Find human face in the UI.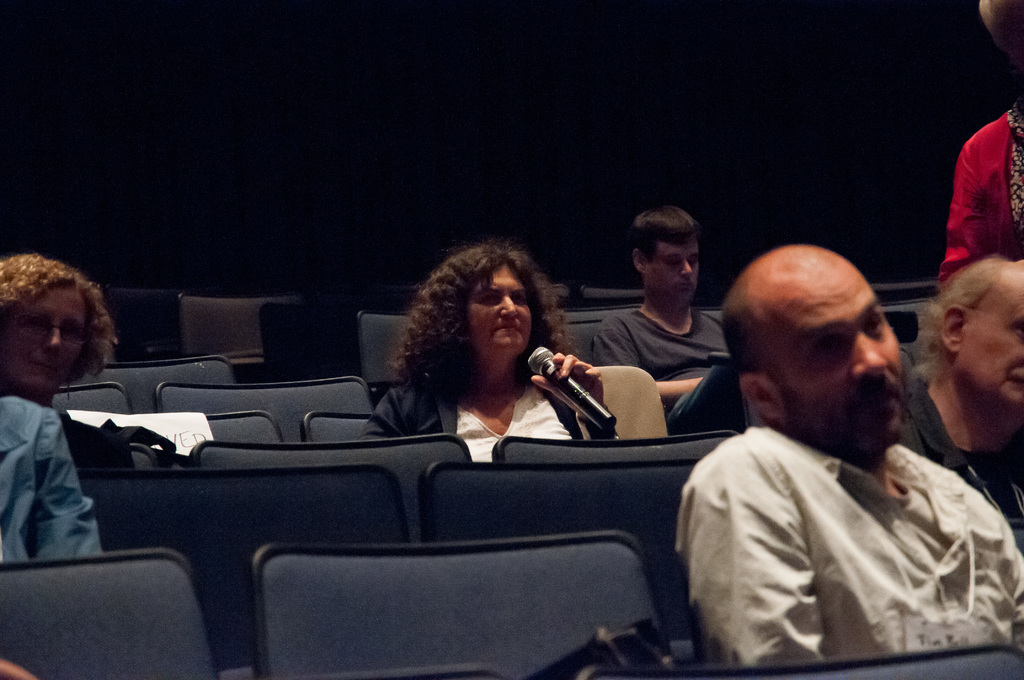
UI element at x1=750 y1=255 x2=897 y2=449.
